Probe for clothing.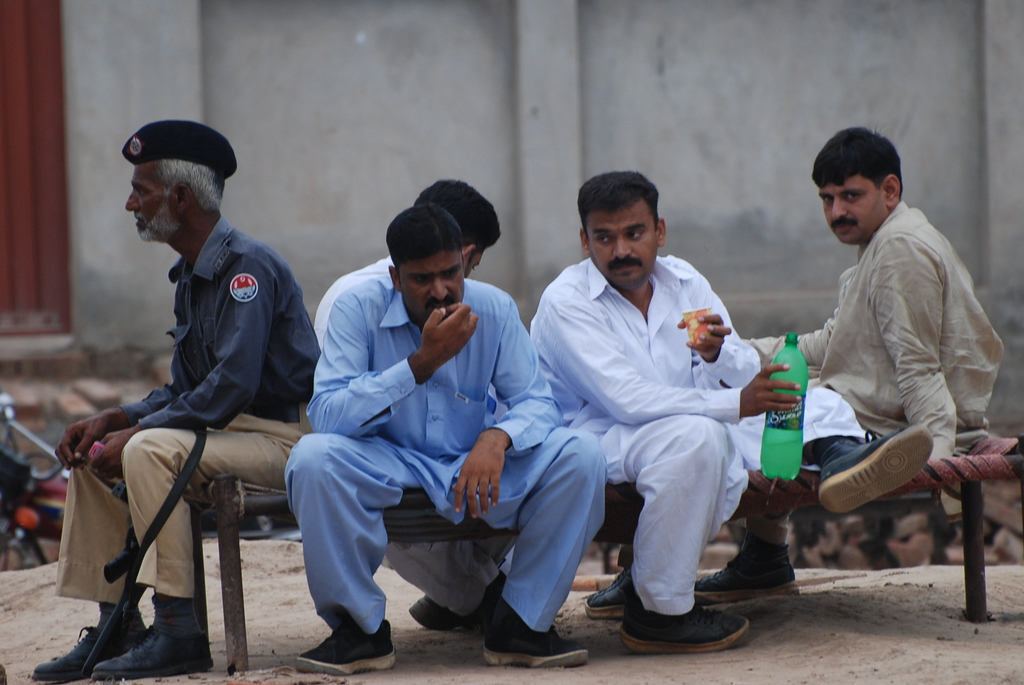
Probe result: 317:250:385:322.
